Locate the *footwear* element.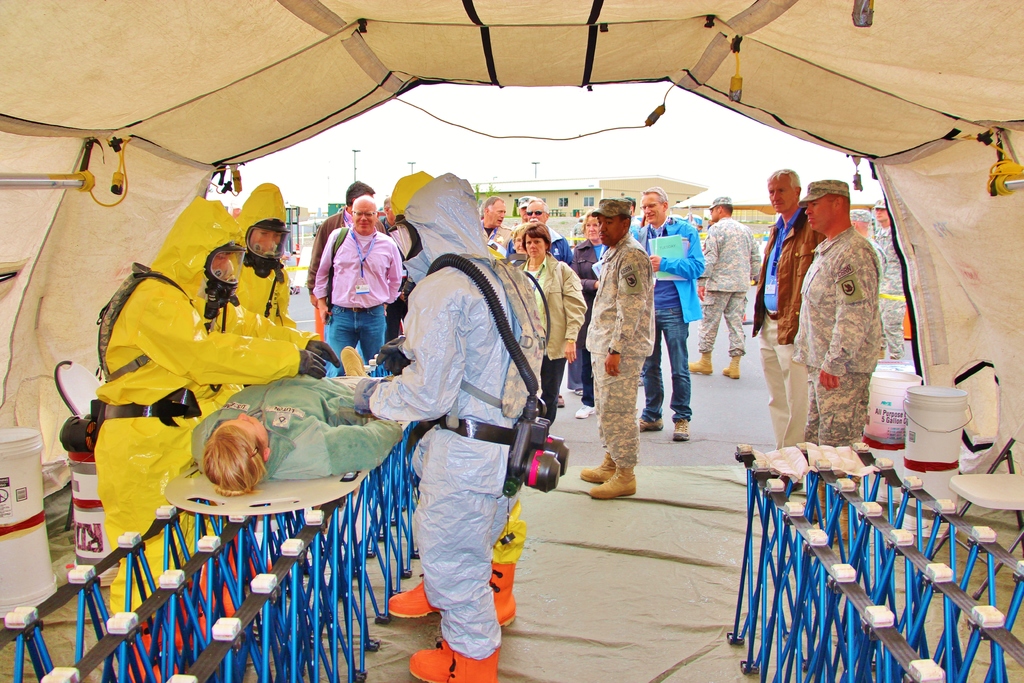
Element bbox: 636 418 662 434.
